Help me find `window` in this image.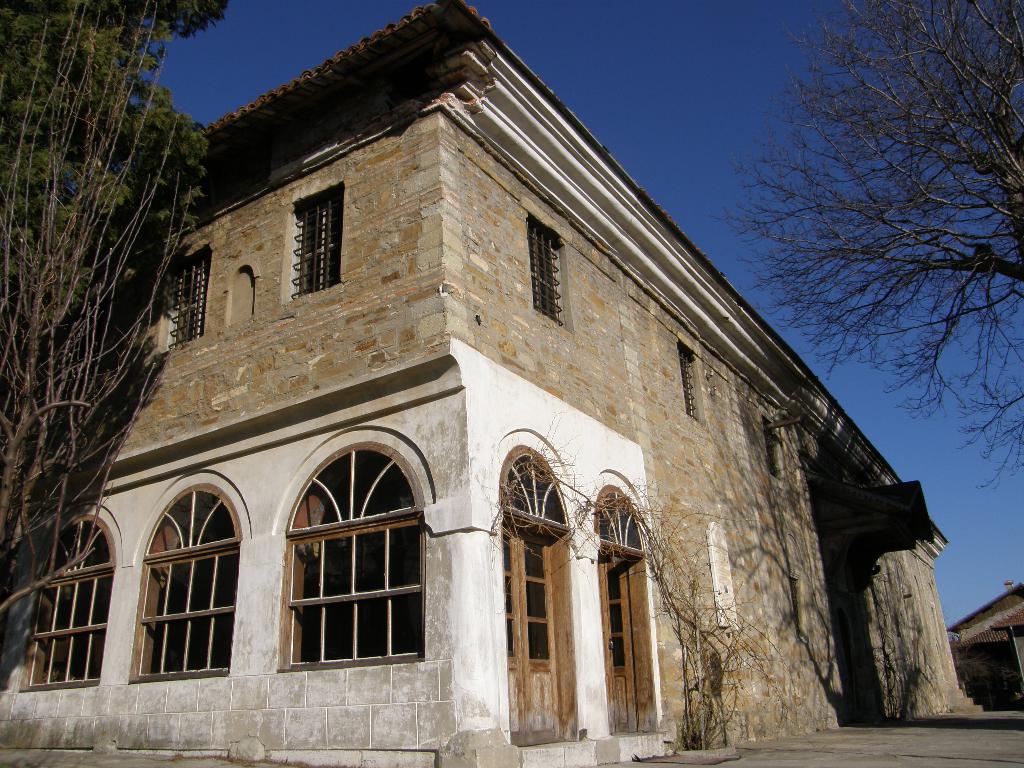
Found it: 20, 509, 106, 686.
